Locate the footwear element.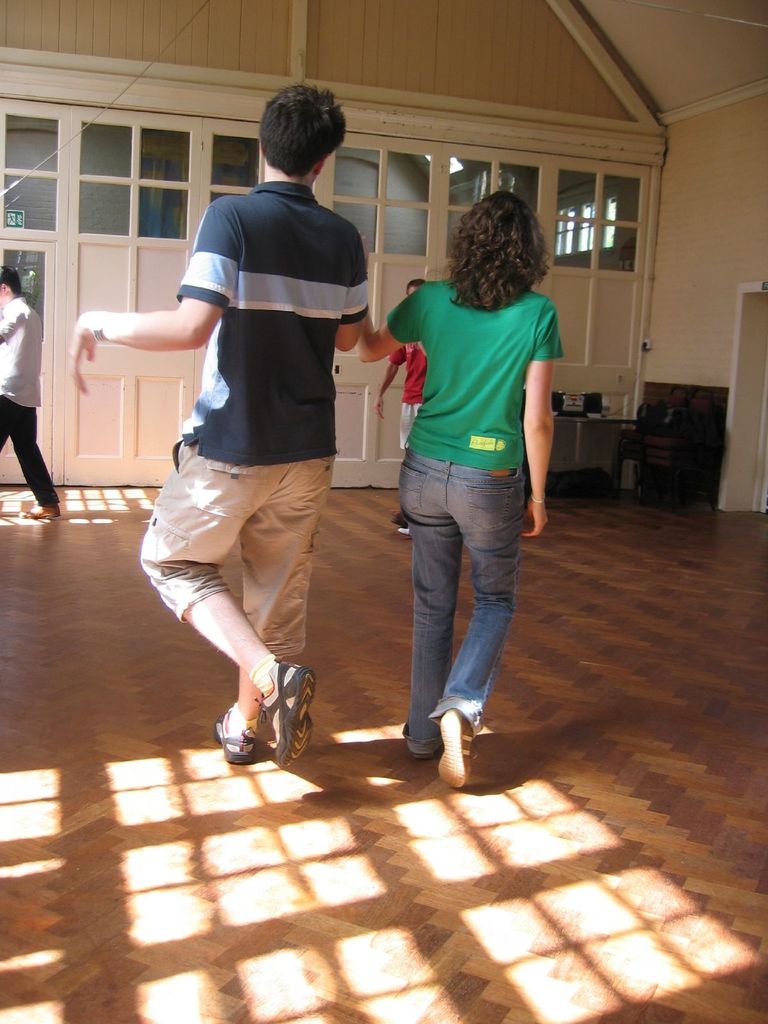
Element bbox: (x1=218, y1=708, x2=256, y2=776).
